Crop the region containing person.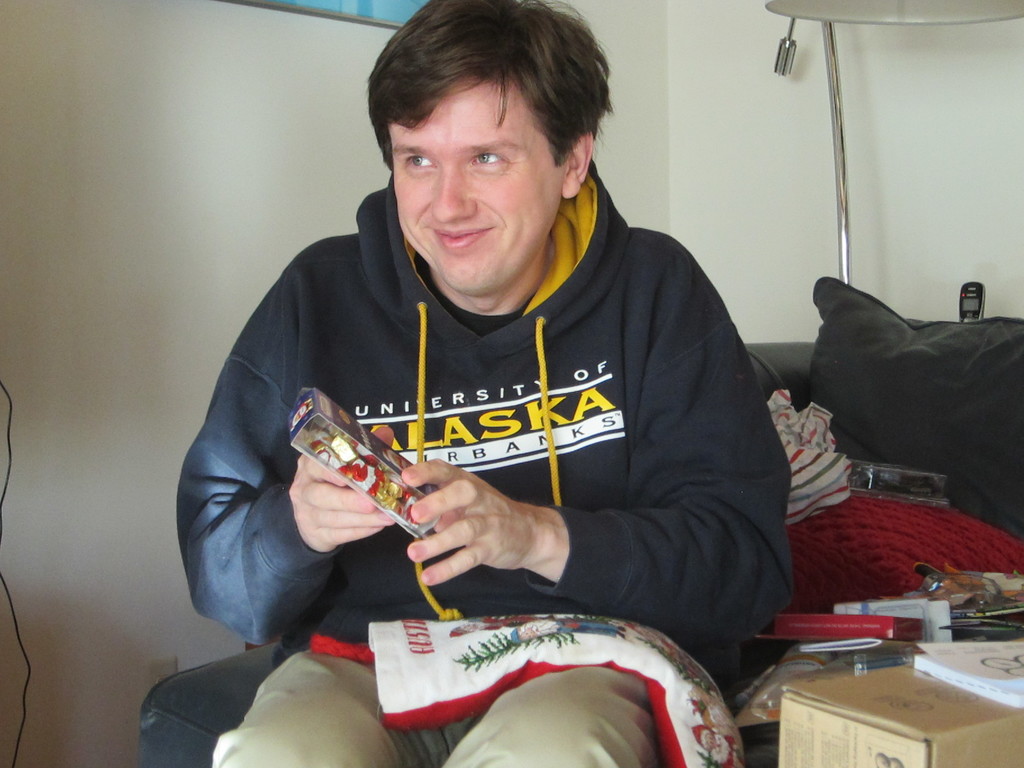
Crop region: detection(131, 19, 814, 739).
